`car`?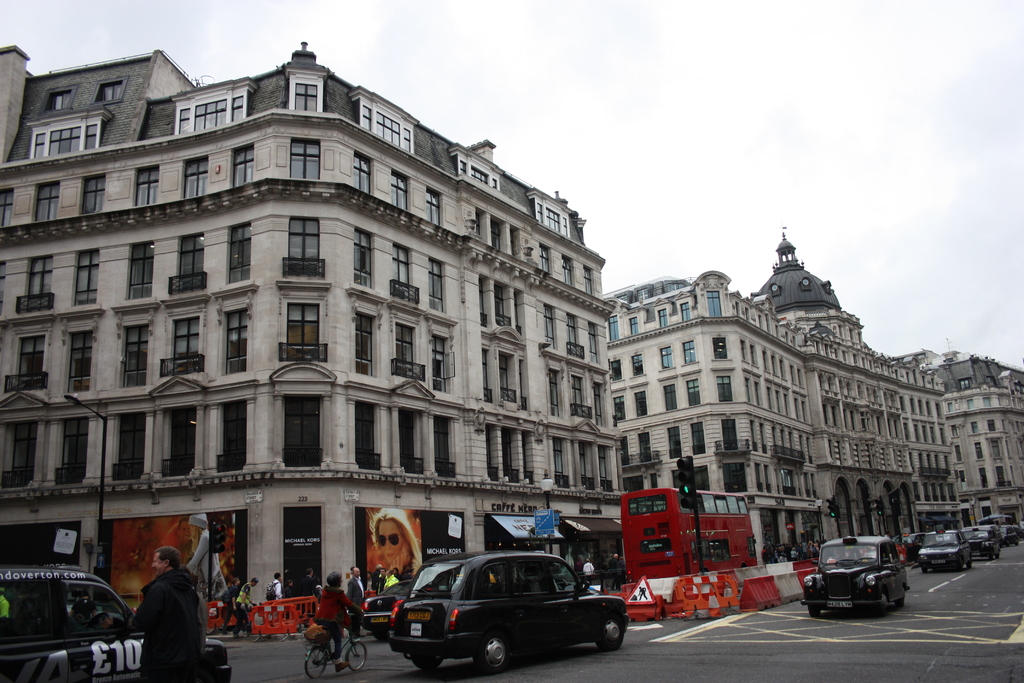
crop(799, 536, 916, 613)
